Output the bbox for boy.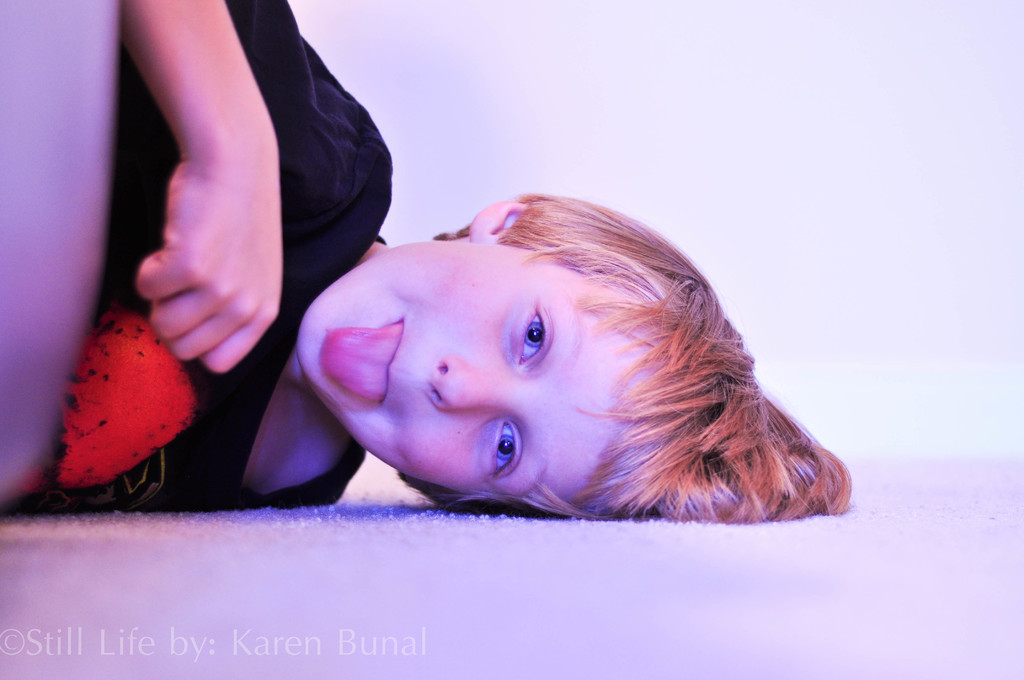
BBox(0, 0, 854, 524).
